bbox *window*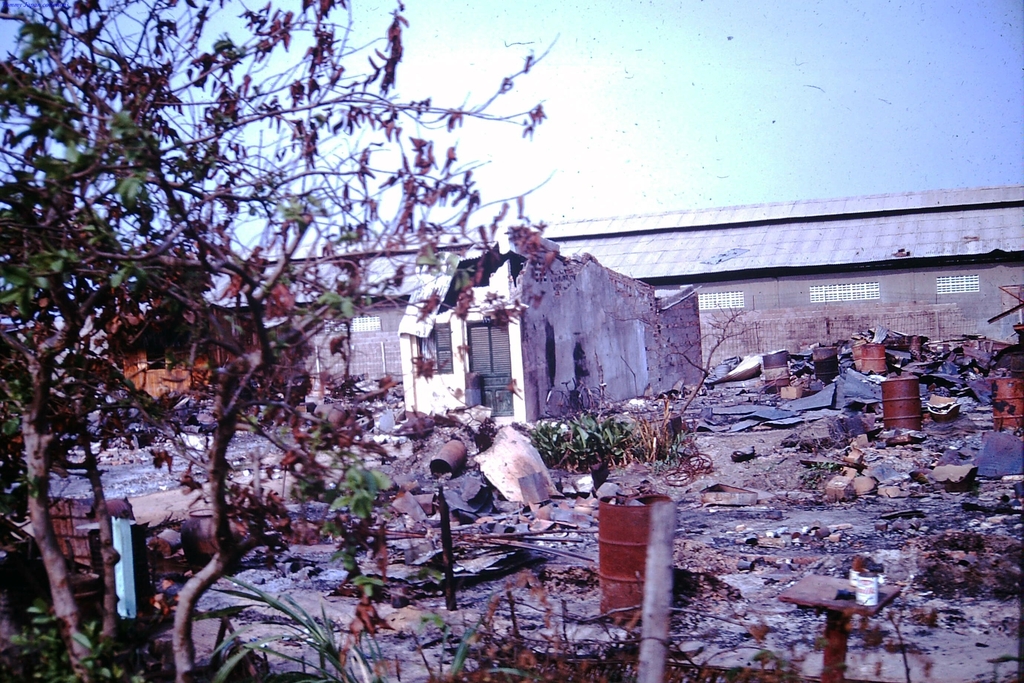
[810, 281, 877, 302]
